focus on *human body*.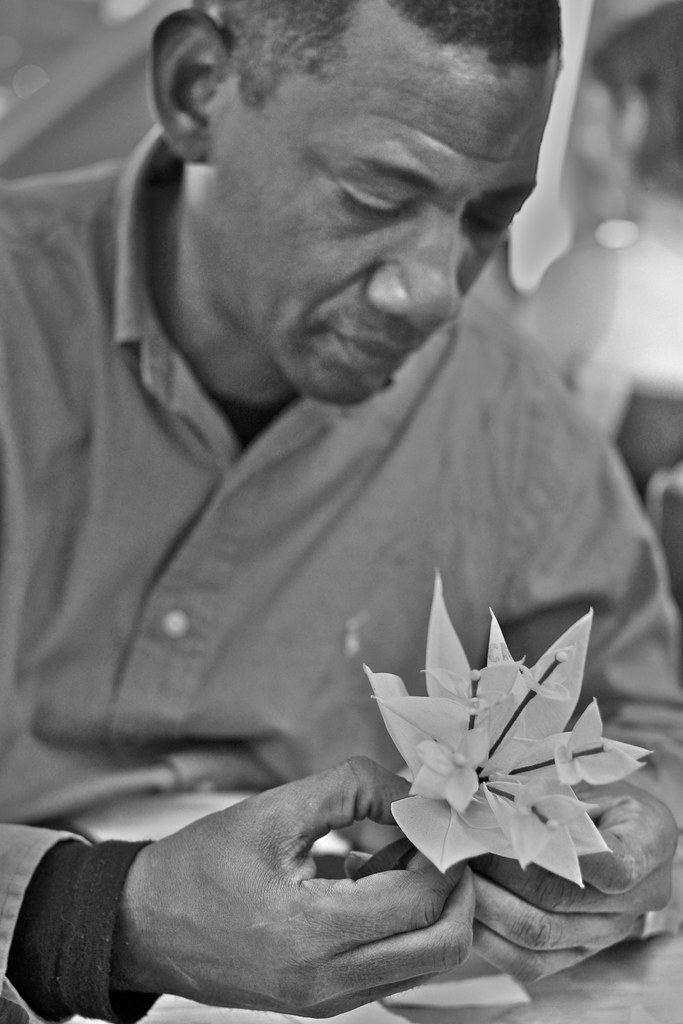
Focused at <box>35,48,682,1023</box>.
